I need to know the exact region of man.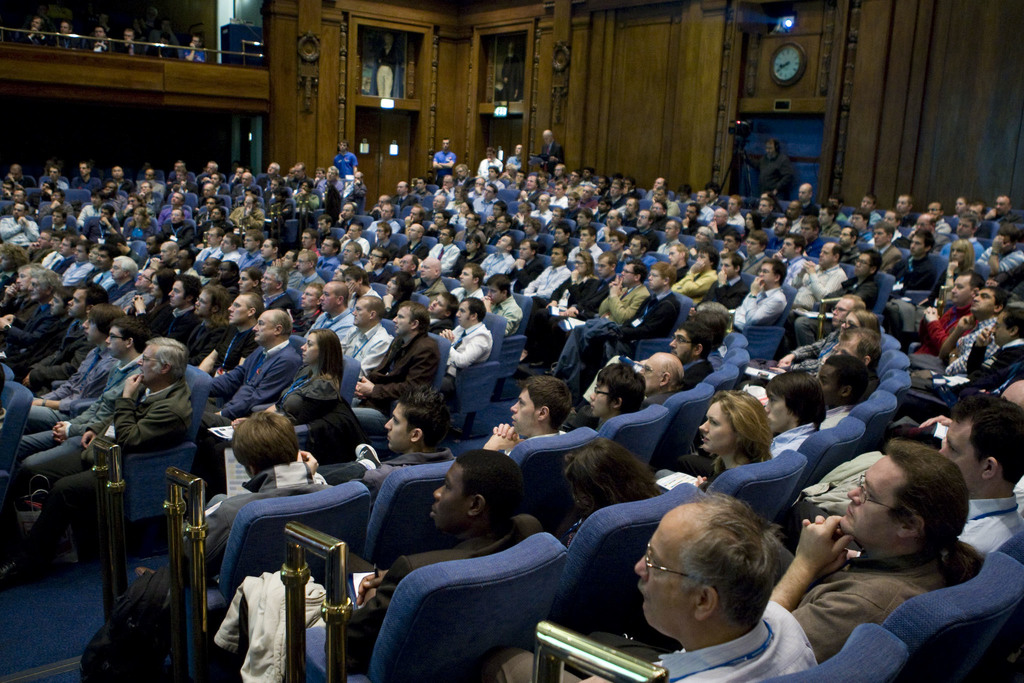
Region: rect(16, 17, 57, 47).
